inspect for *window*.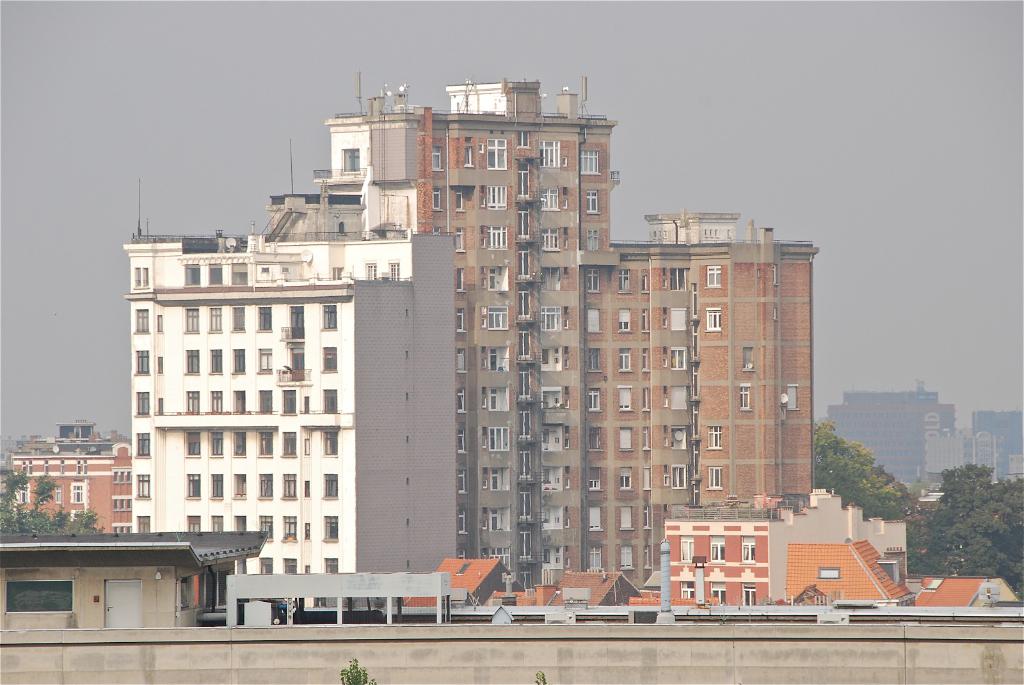
Inspection: select_region(262, 557, 273, 574).
